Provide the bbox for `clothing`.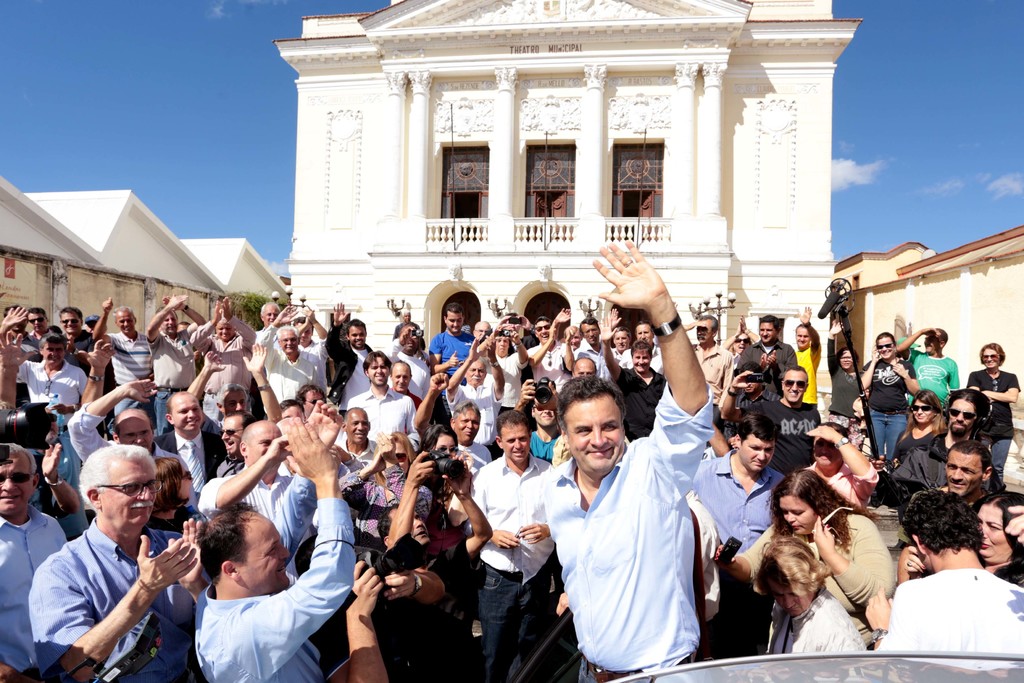
select_region(0, 511, 76, 682).
